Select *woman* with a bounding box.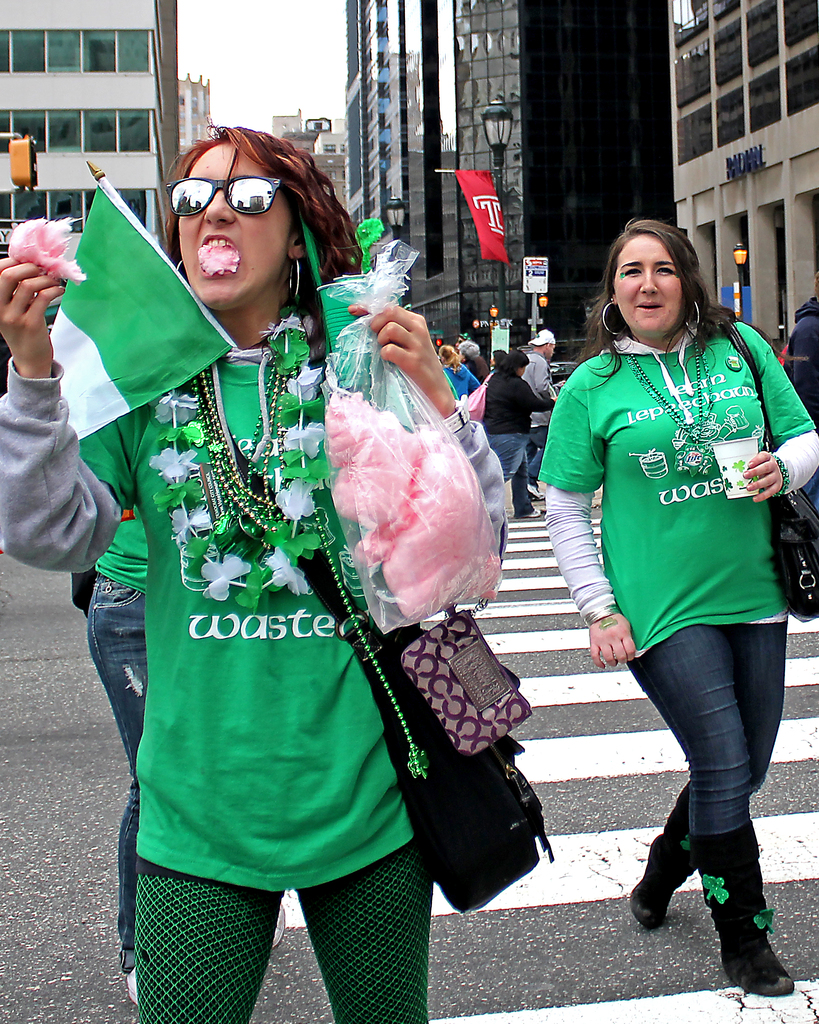
{"left": 538, "top": 218, "right": 818, "bottom": 996}.
